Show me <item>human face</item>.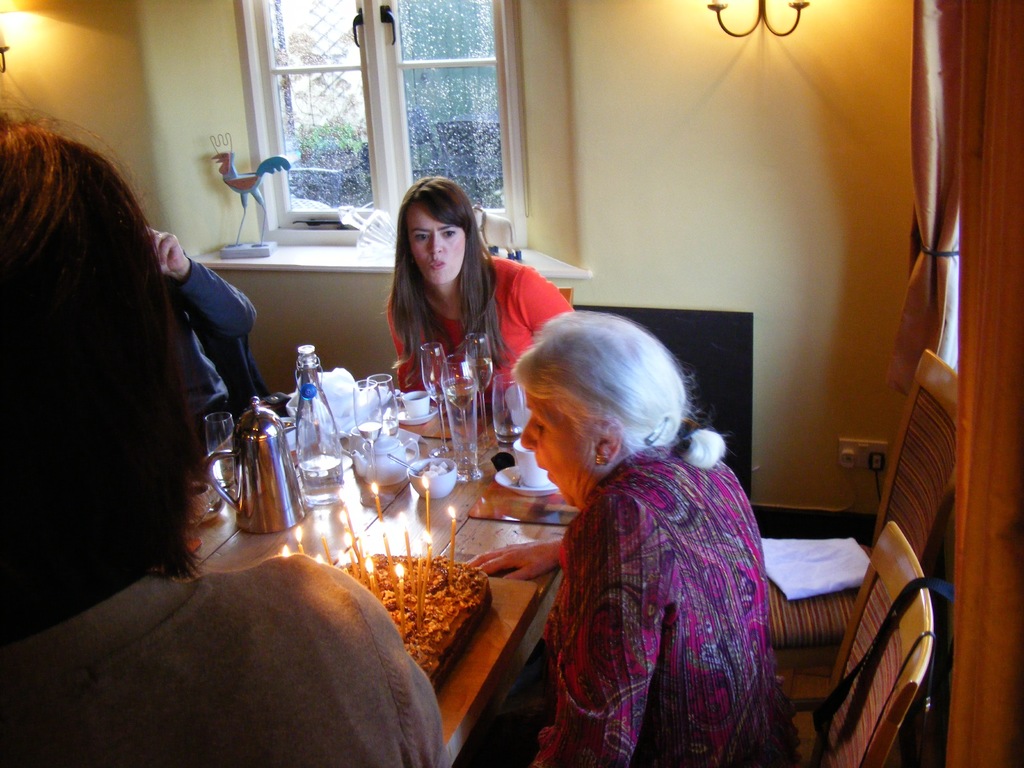
<item>human face</item> is here: locate(528, 386, 591, 513).
